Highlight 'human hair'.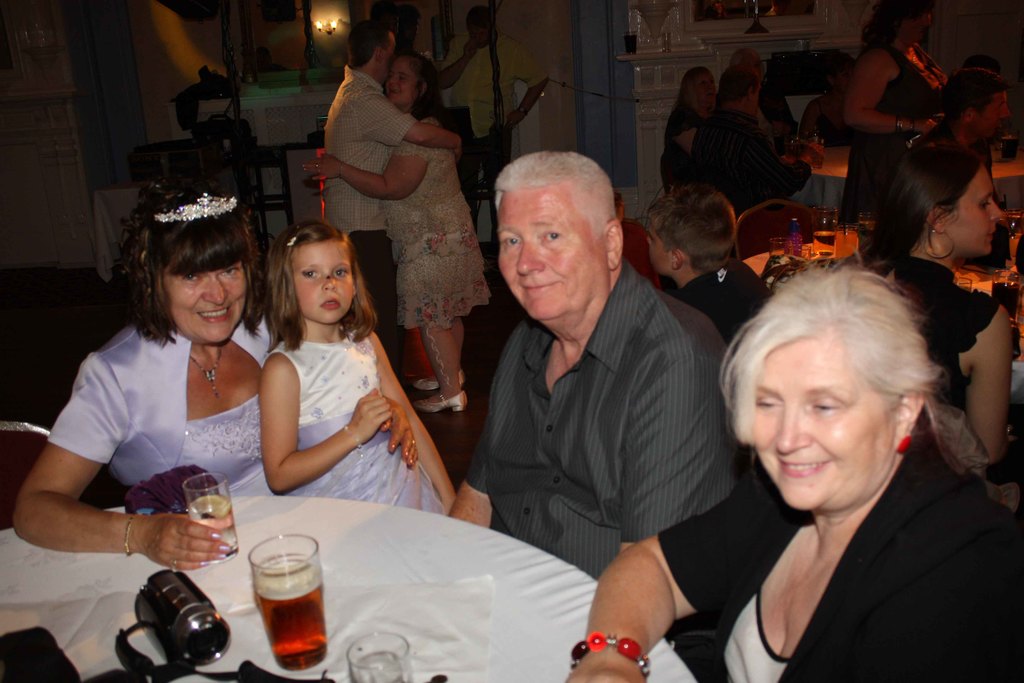
Highlighted region: left=735, top=47, right=766, bottom=72.
